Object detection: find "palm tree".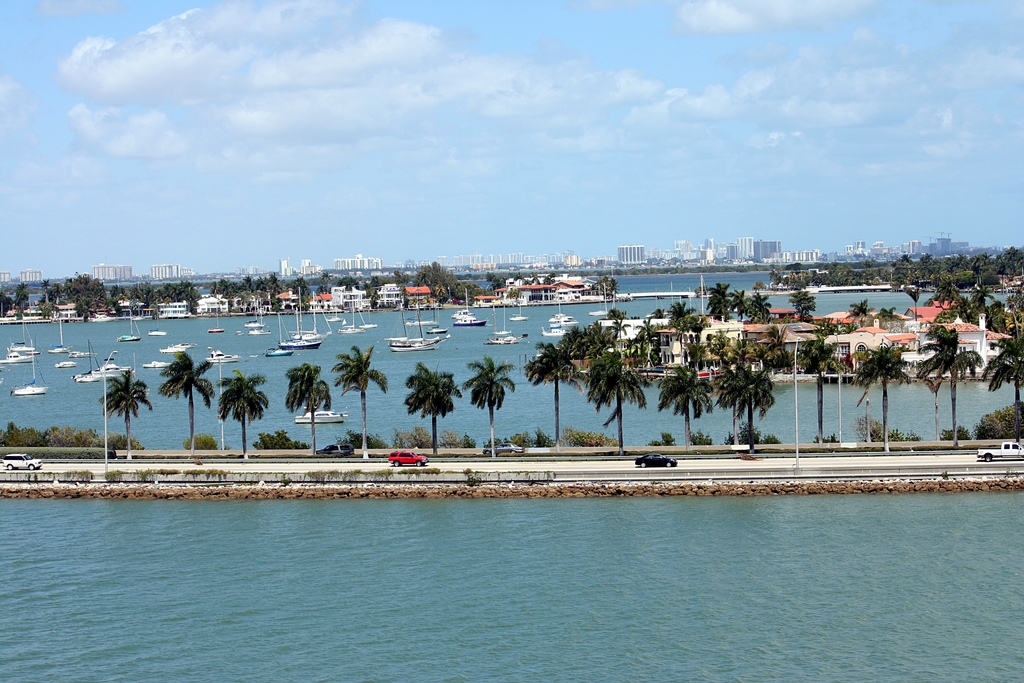
{"left": 98, "top": 368, "right": 138, "bottom": 450}.
